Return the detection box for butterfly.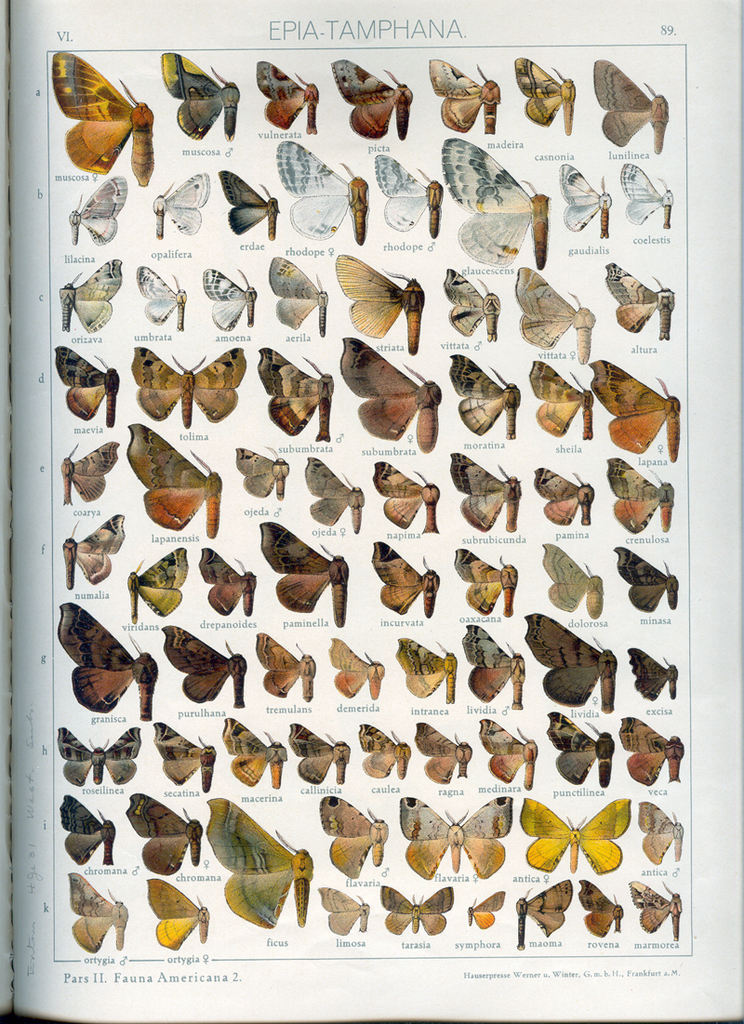
426 56 502 132.
